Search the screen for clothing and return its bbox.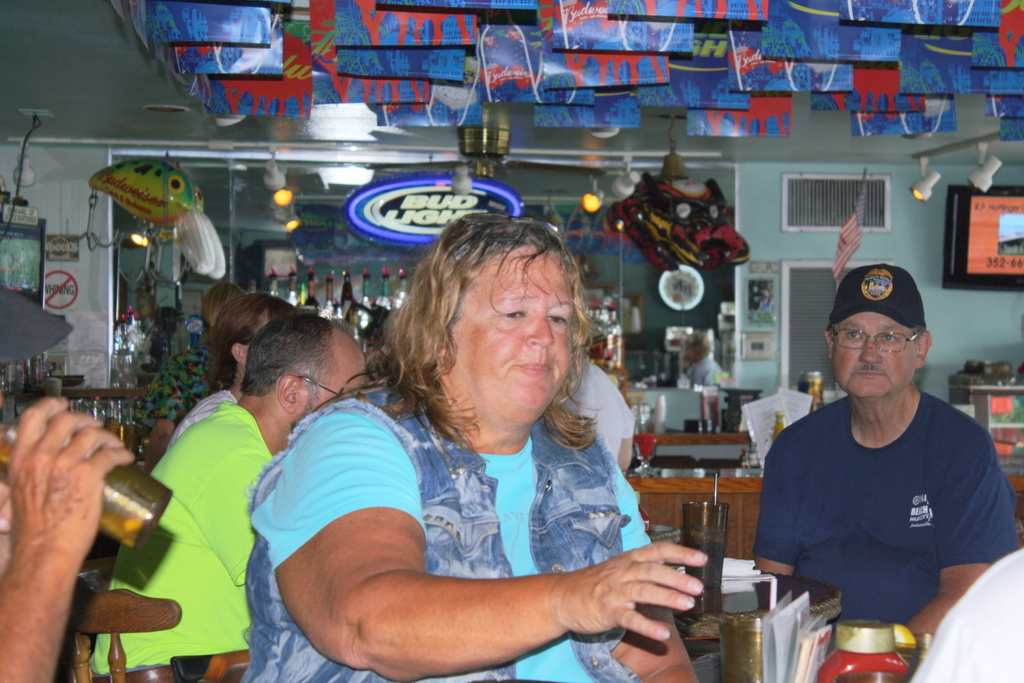
Found: <bbox>253, 377, 651, 682</bbox>.
